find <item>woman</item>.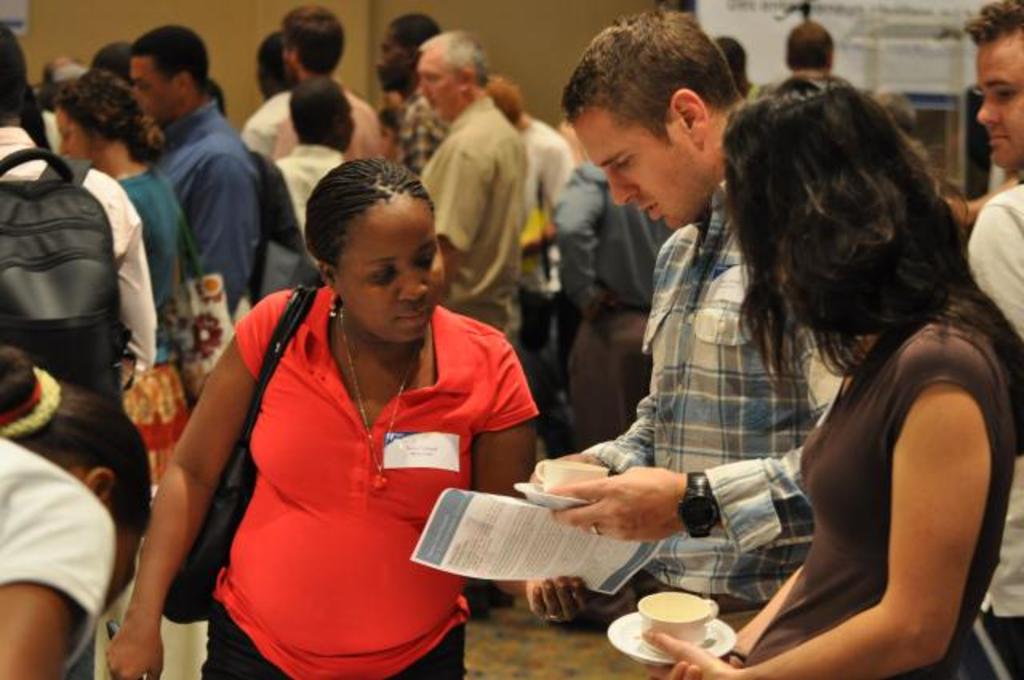
{"x1": 0, "y1": 349, "x2": 152, "y2": 678}.
